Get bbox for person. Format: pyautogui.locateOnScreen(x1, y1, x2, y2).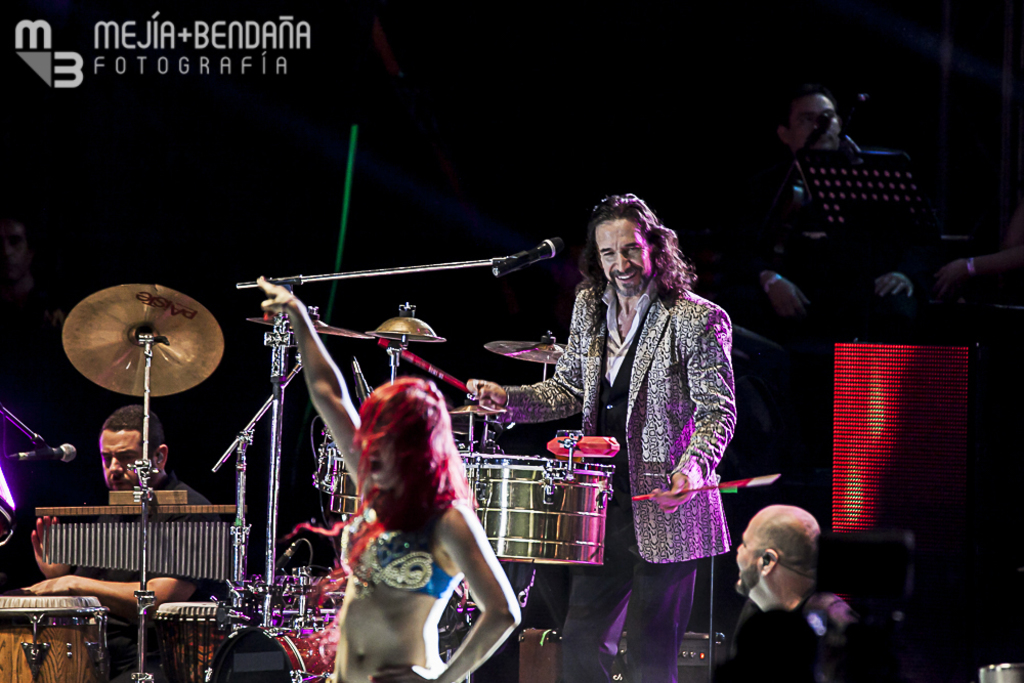
pyautogui.locateOnScreen(912, 239, 1023, 332).
